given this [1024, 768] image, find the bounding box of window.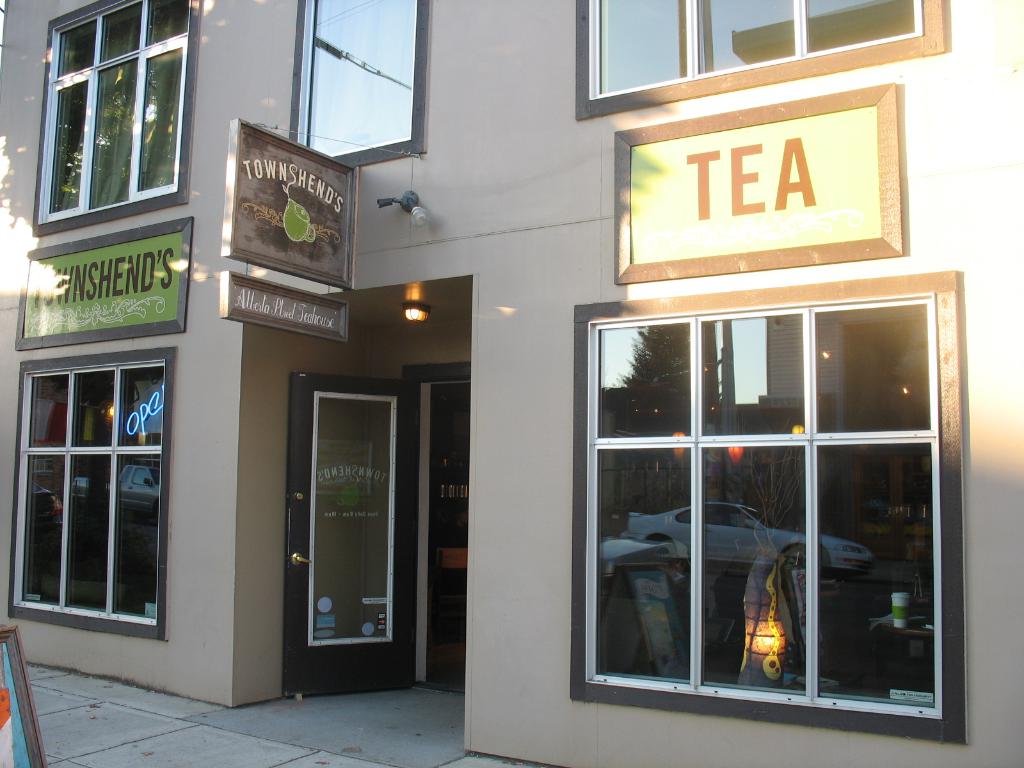
box(33, 0, 208, 237).
